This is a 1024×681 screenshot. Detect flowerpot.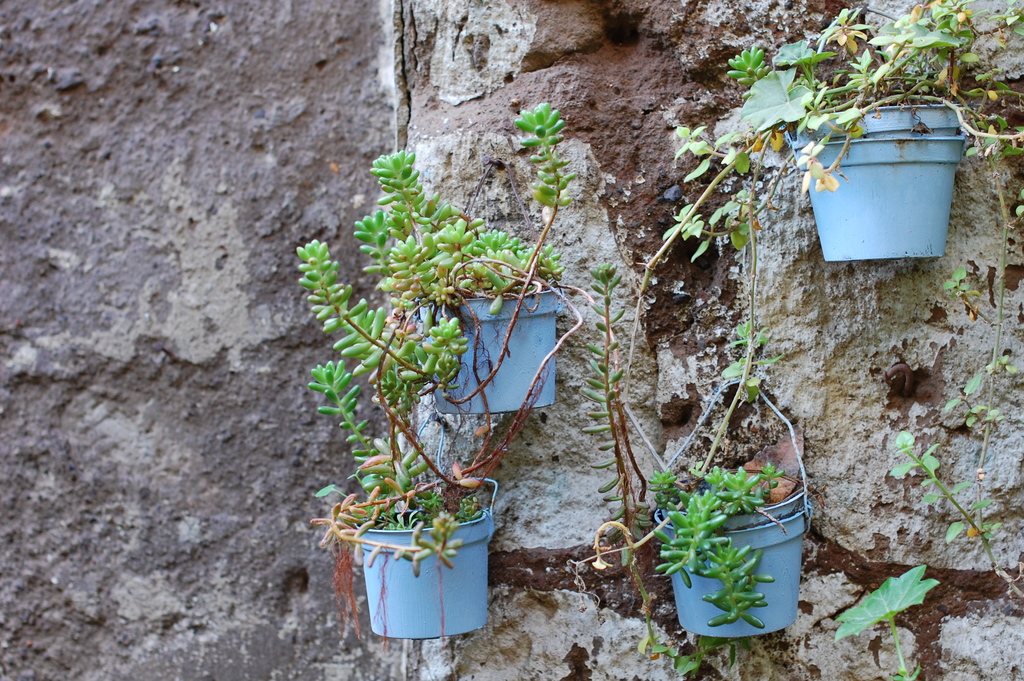
left=409, top=282, right=563, bottom=418.
